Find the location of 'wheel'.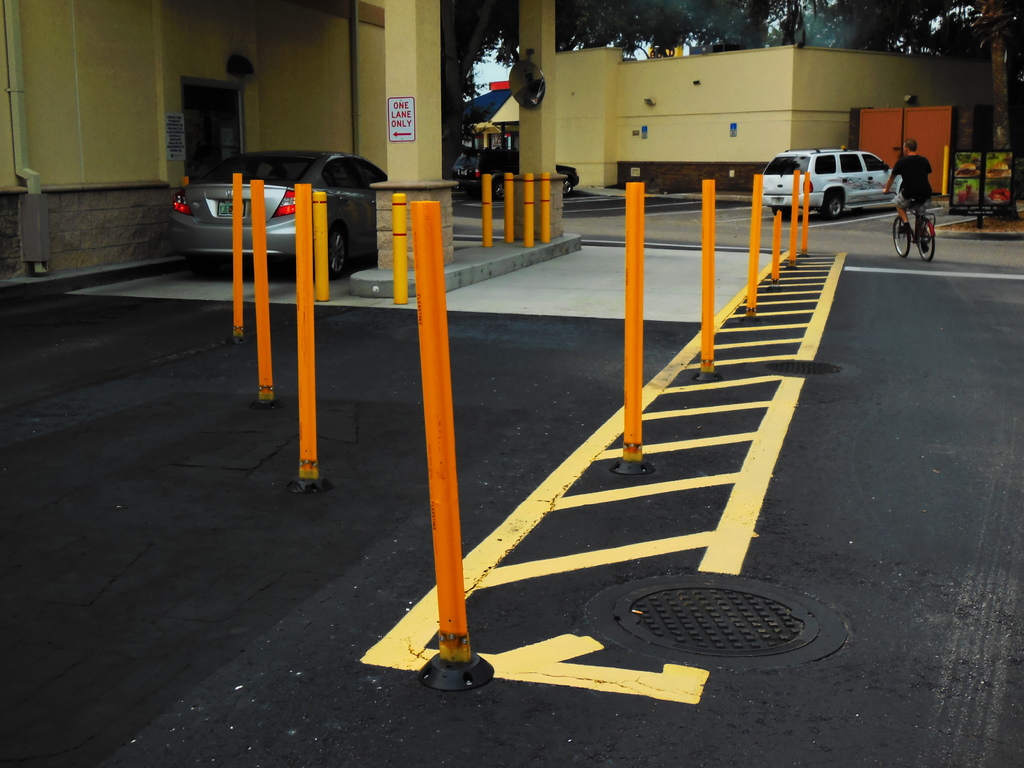
Location: left=325, top=226, right=345, bottom=282.
